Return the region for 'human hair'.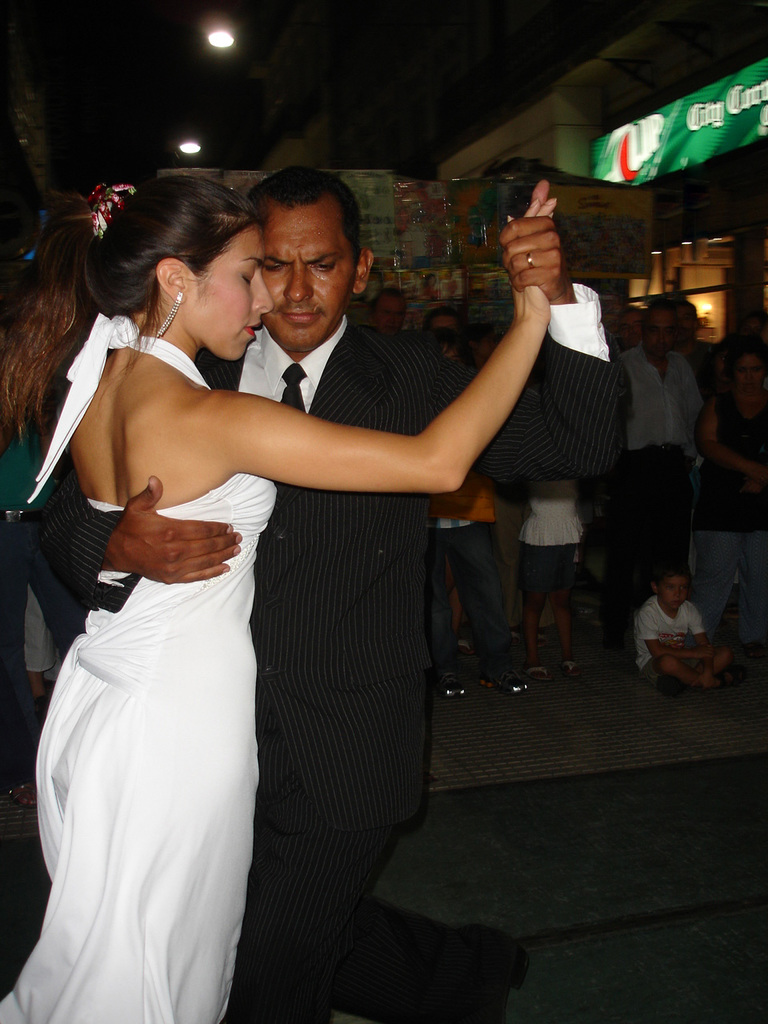
bbox=[241, 165, 366, 258].
